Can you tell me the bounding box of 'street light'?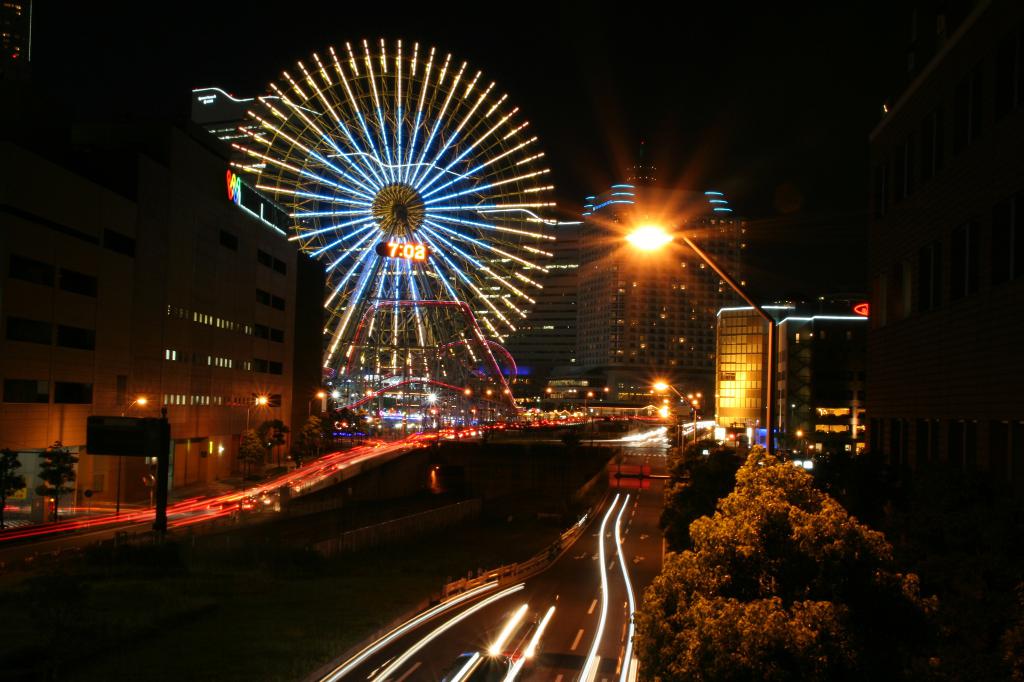
[left=302, top=389, right=327, bottom=418].
